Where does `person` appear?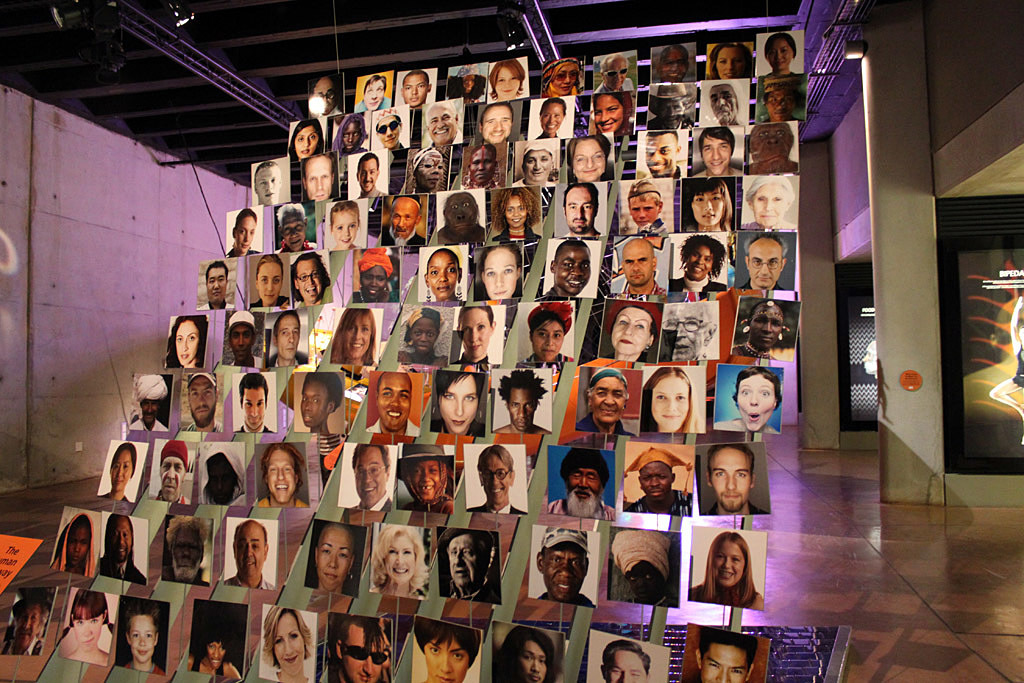
Appears at {"left": 120, "top": 600, "right": 169, "bottom": 675}.
